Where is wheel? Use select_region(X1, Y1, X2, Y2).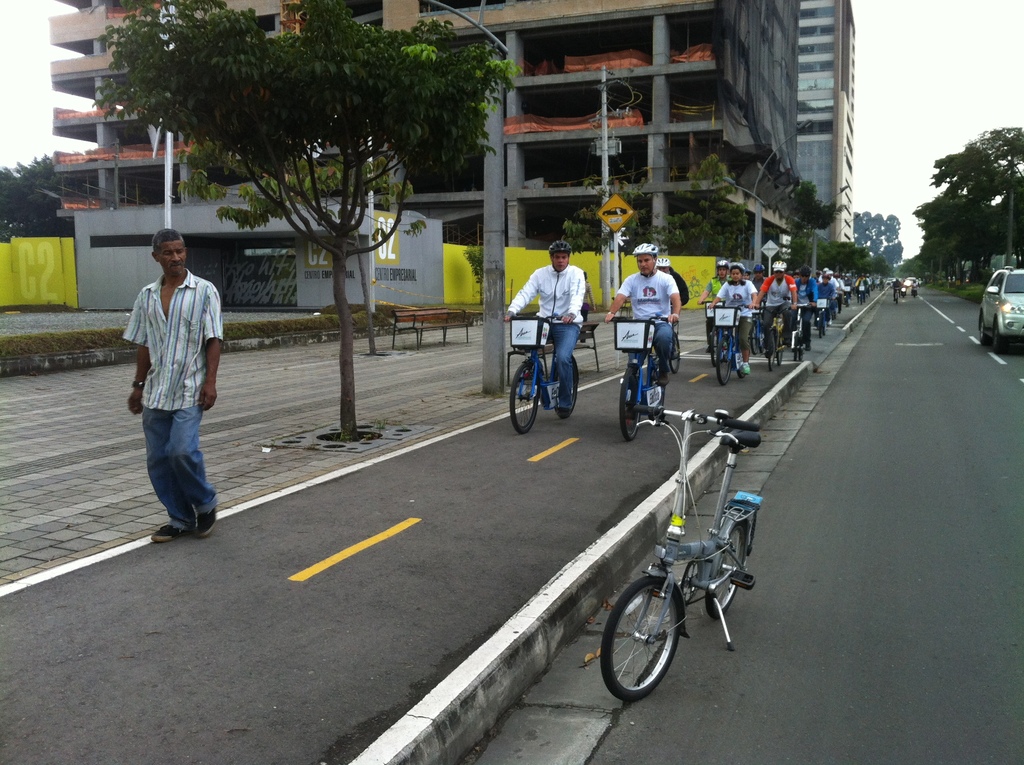
select_region(507, 358, 537, 431).
